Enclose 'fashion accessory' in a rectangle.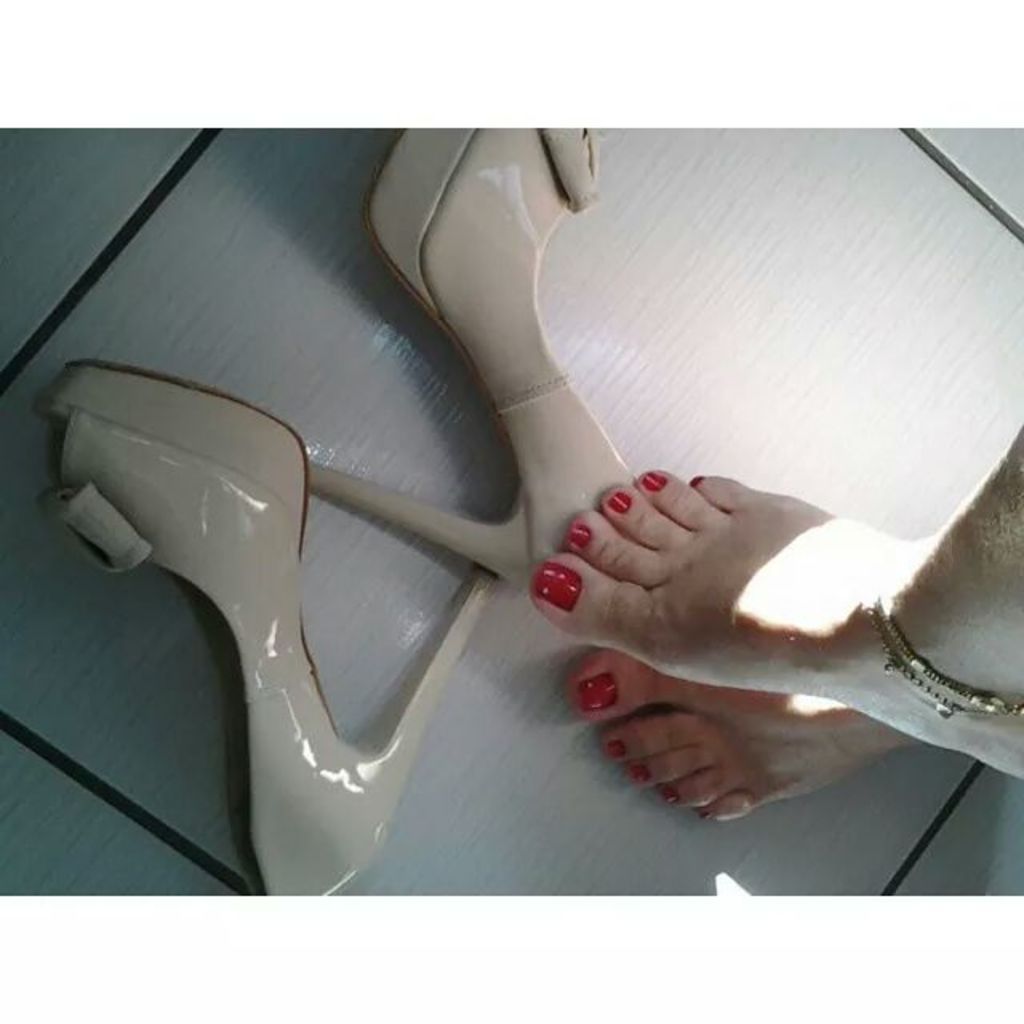
<bbox>307, 130, 635, 592</bbox>.
